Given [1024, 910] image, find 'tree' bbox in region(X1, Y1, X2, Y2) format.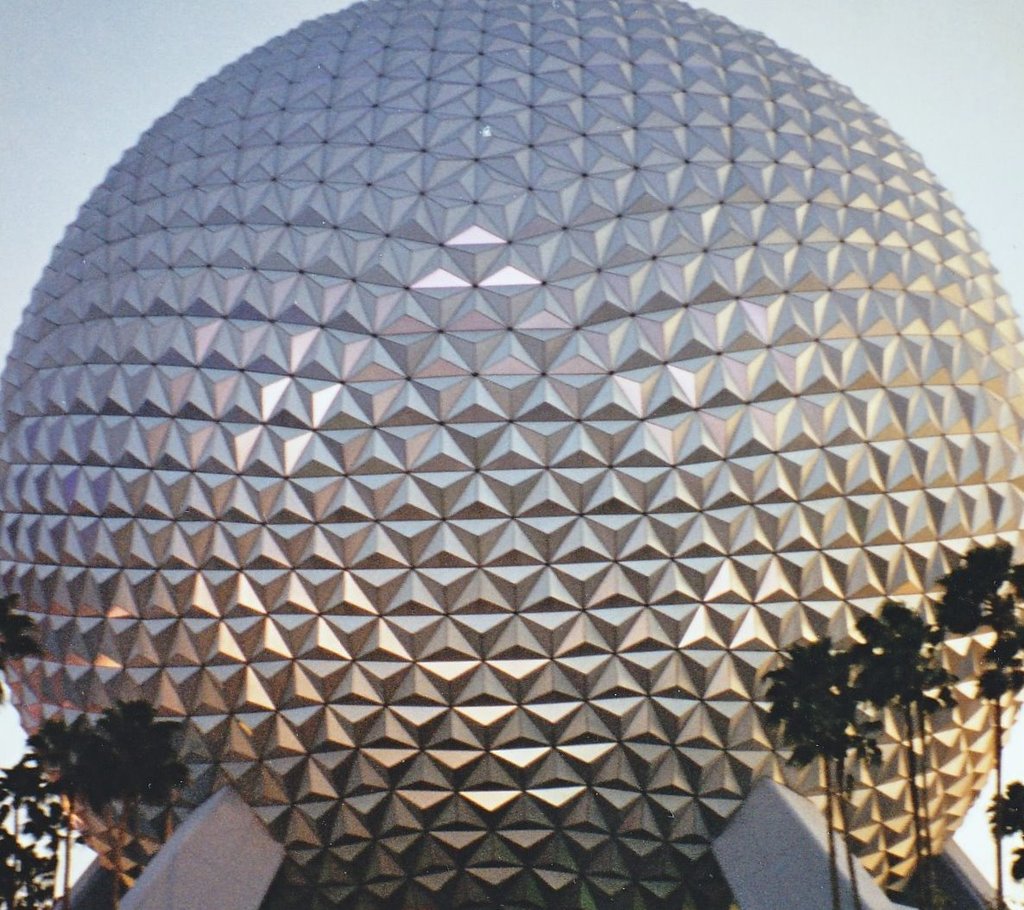
region(855, 601, 960, 909).
